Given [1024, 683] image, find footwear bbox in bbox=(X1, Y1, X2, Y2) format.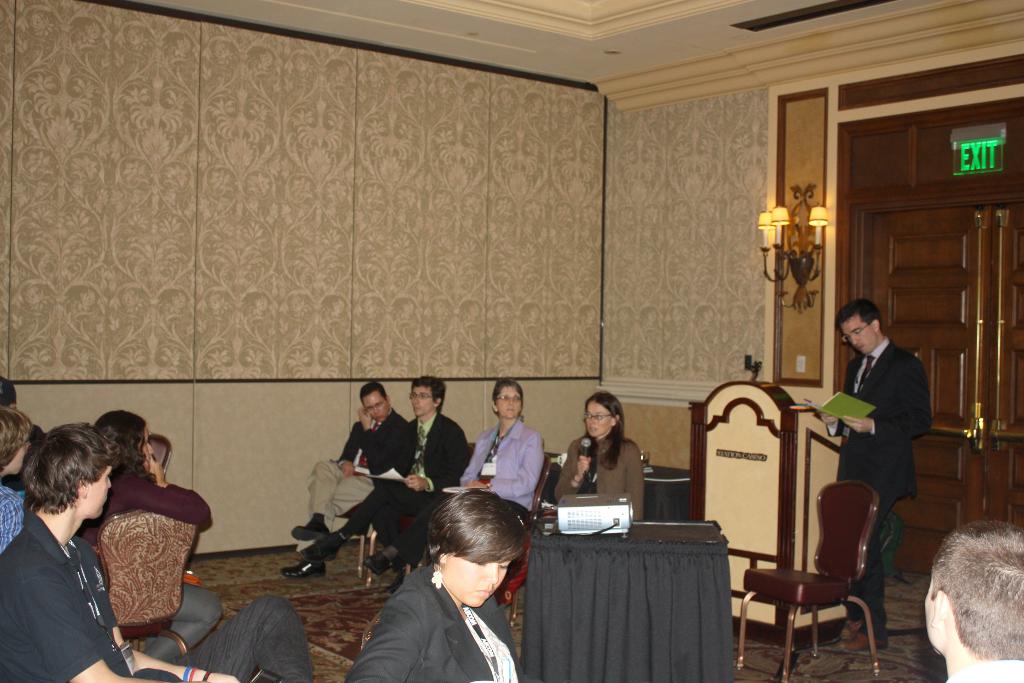
bbox=(282, 521, 344, 595).
